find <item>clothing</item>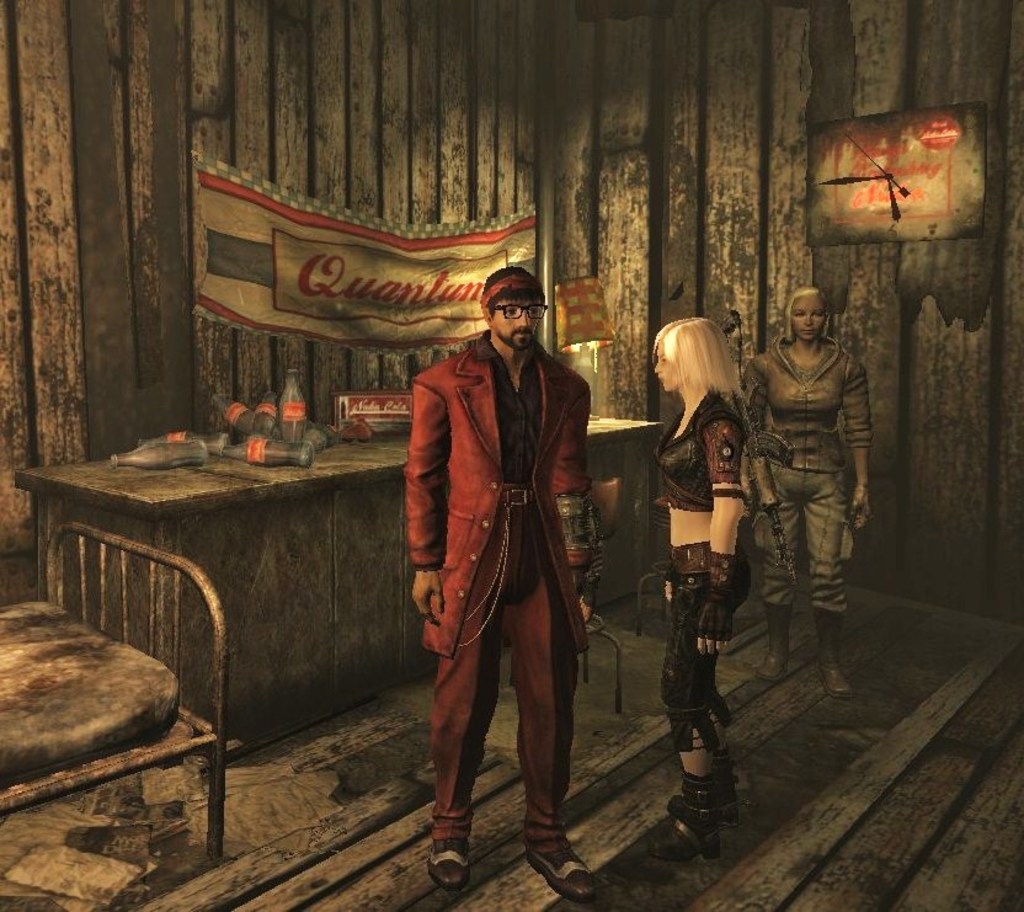
x1=402, y1=343, x2=592, y2=657
